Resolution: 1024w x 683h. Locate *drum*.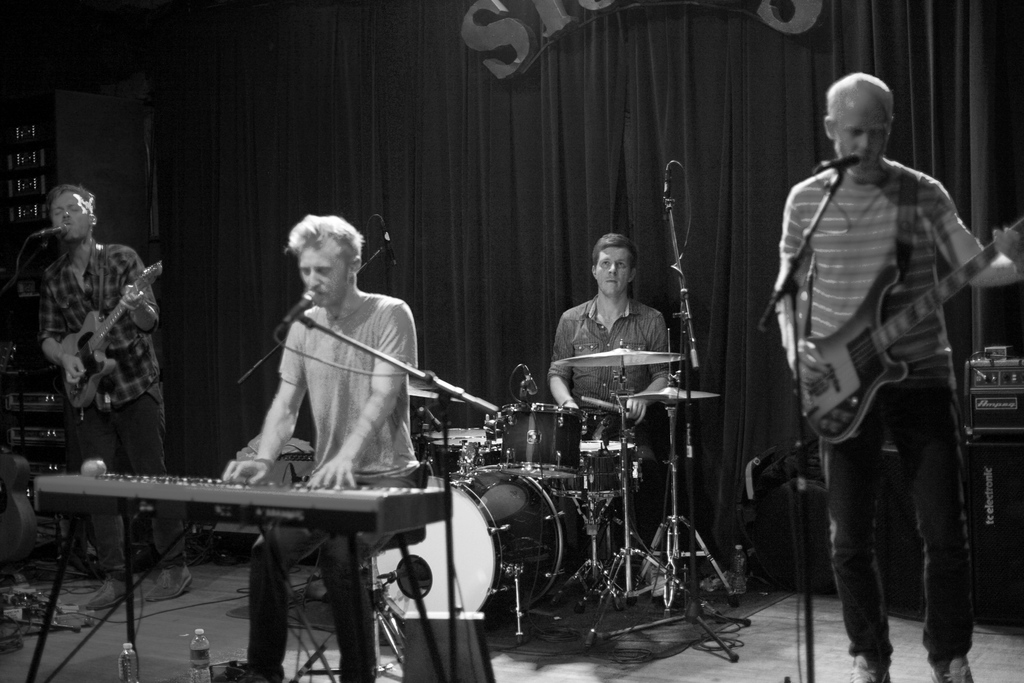
crop(429, 437, 502, 473).
